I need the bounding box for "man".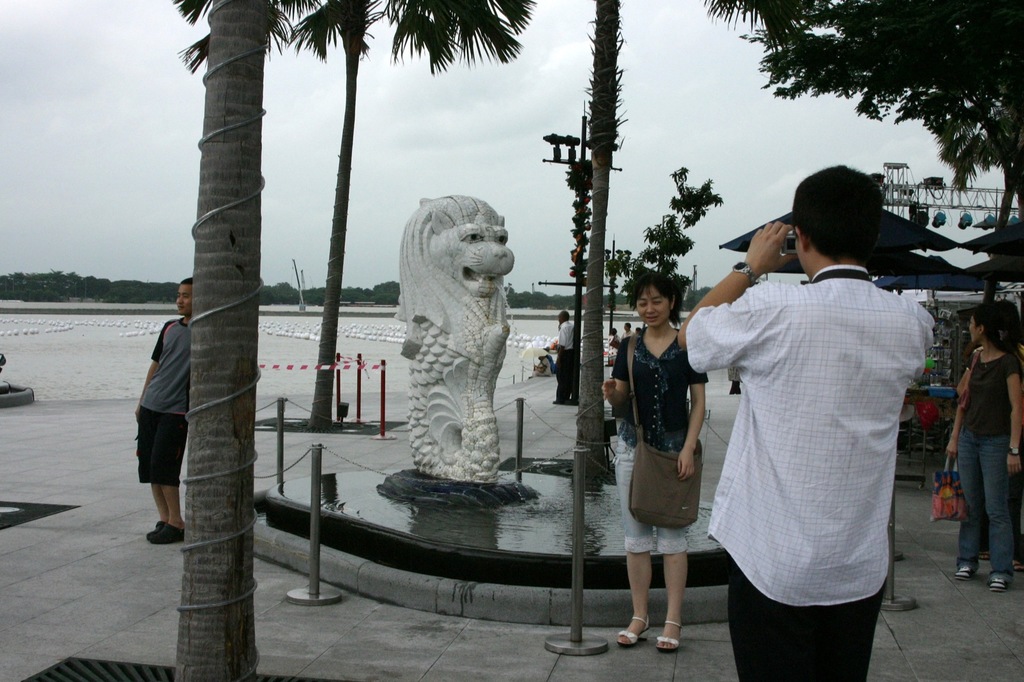
Here it is: (698,164,956,670).
